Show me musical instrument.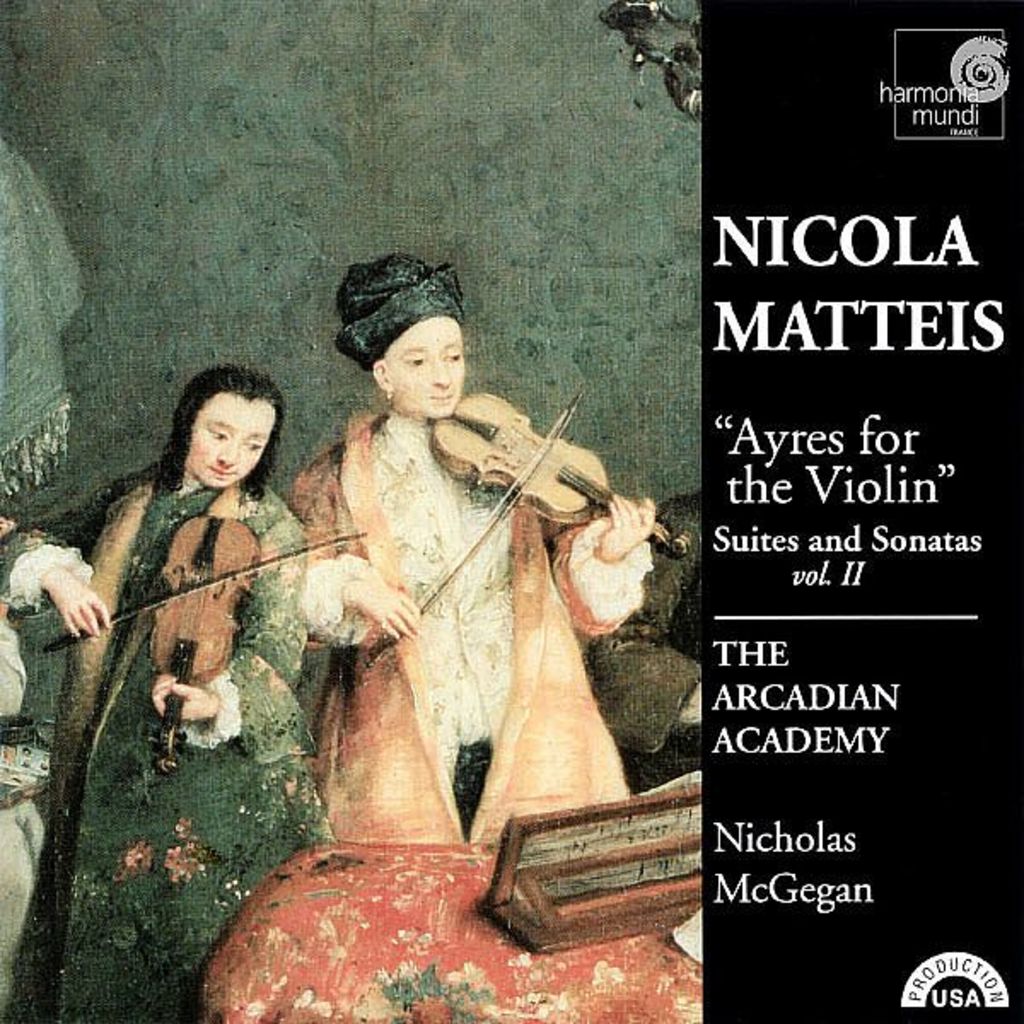
musical instrument is here: [x1=422, y1=384, x2=671, y2=642].
